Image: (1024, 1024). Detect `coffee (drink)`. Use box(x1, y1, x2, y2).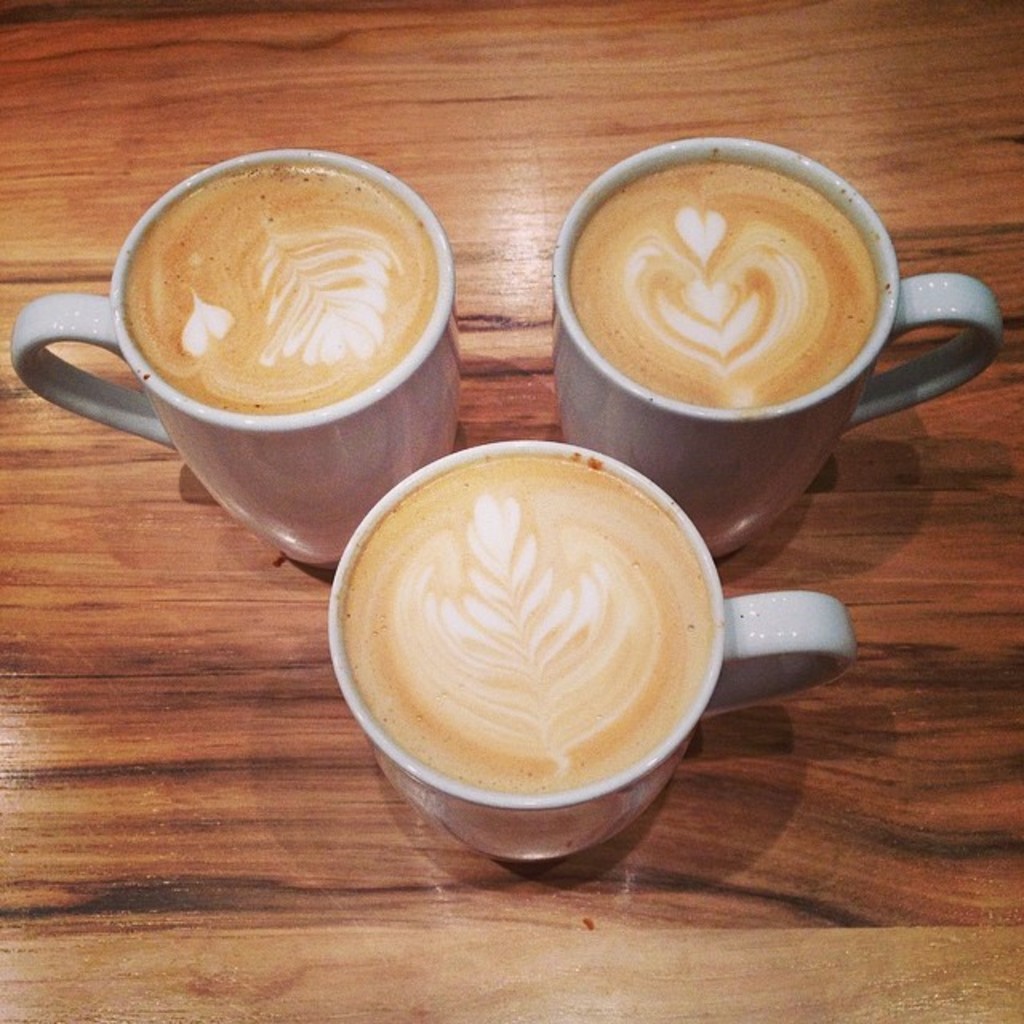
box(126, 163, 440, 421).
